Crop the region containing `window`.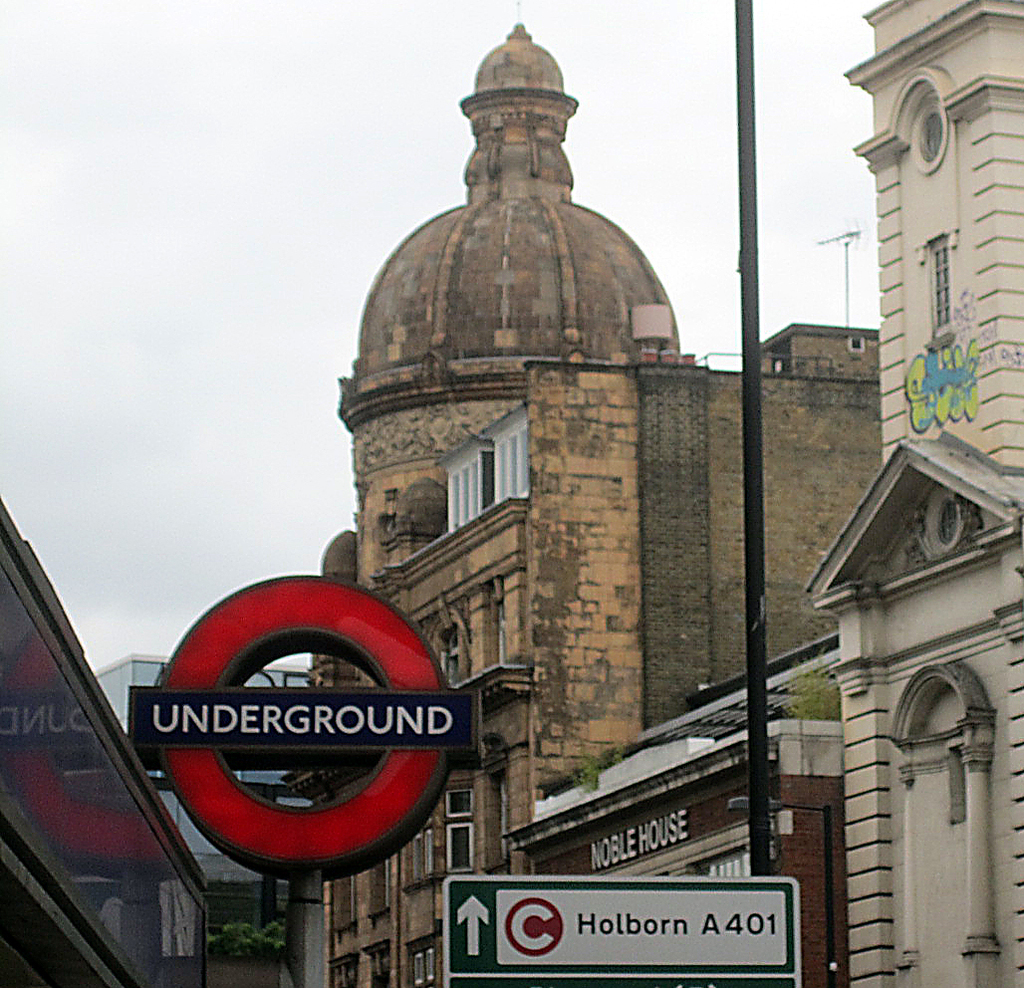
Crop region: region(426, 427, 541, 527).
